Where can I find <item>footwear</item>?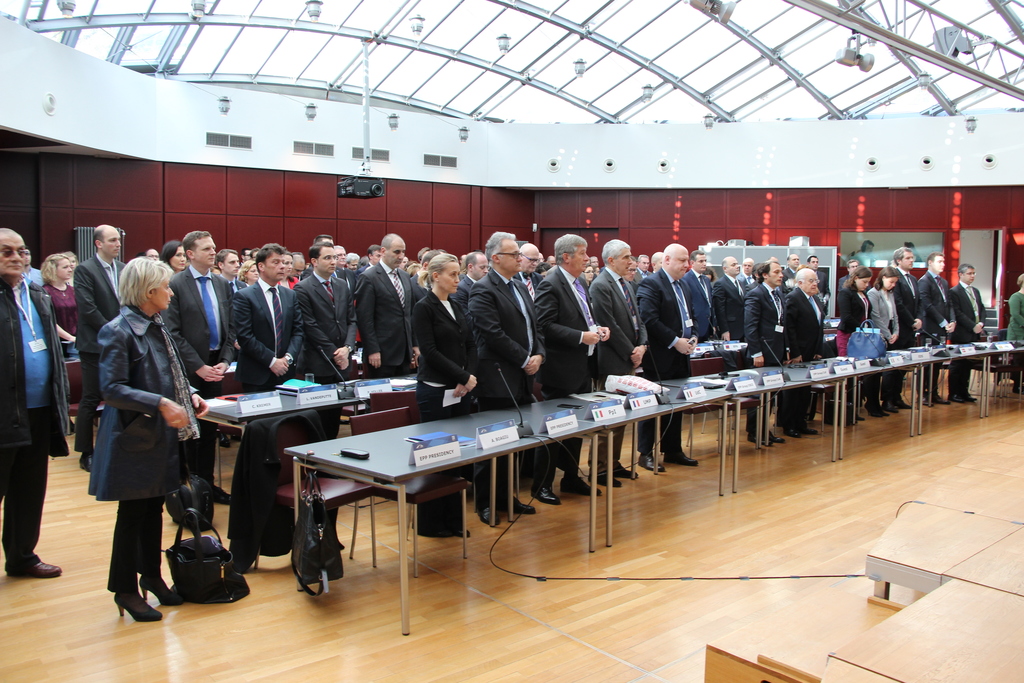
You can find it at detection(785, 425, 819, 439).
